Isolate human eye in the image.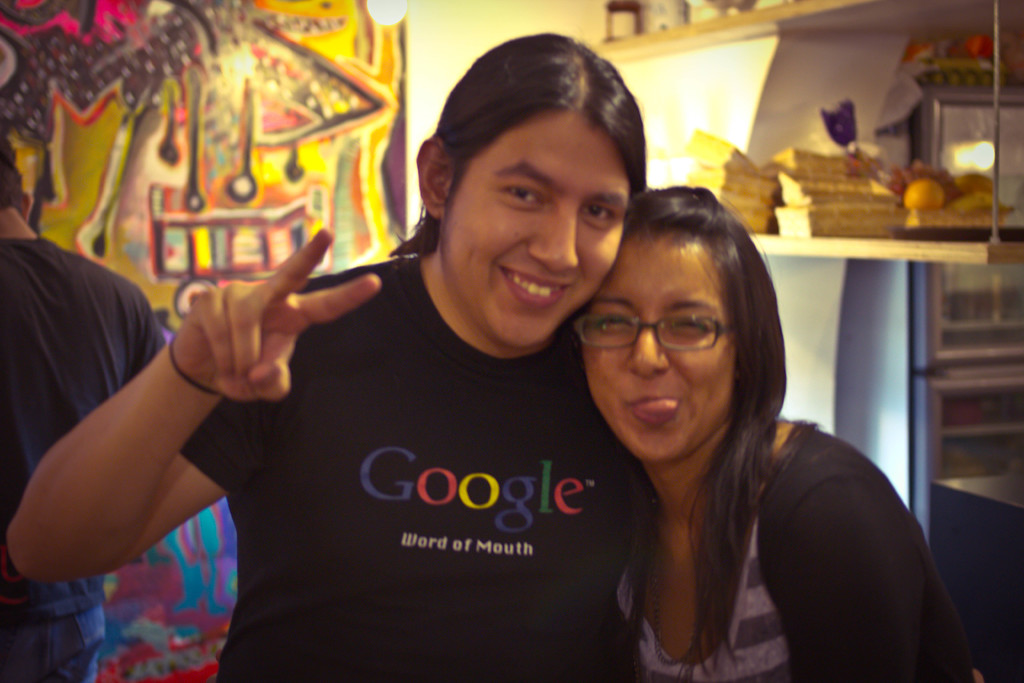
Isolated region: 670,311,717,337.
